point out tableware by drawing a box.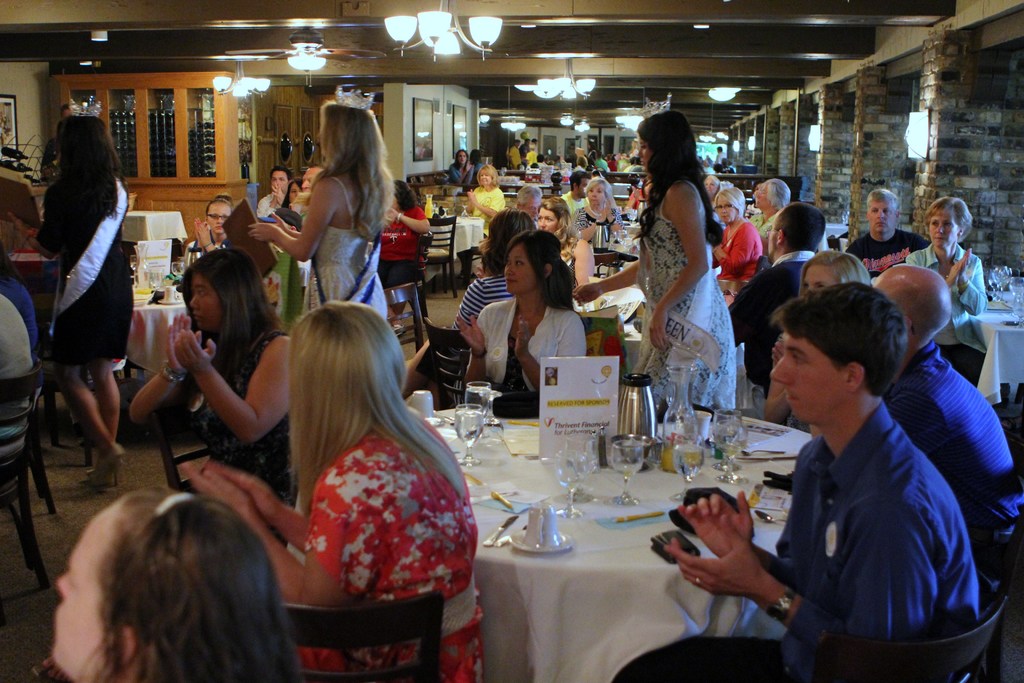
locate(719, 399, 750, 484).
